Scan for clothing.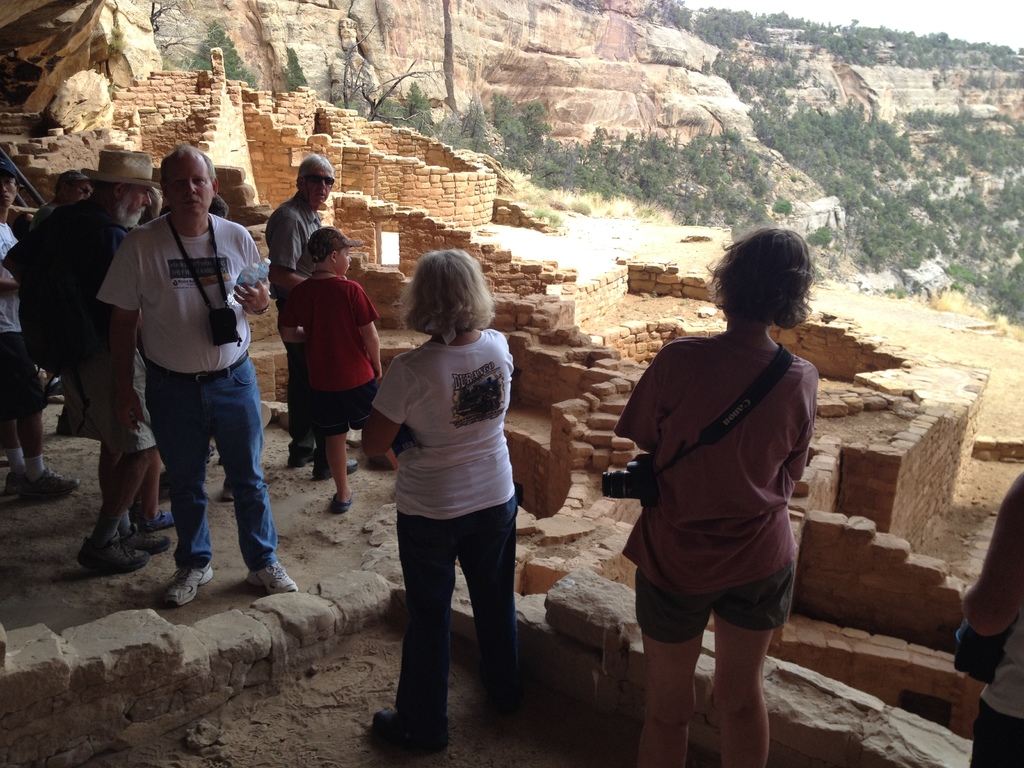
Scan result: crop(15, 187, 167, 470).
